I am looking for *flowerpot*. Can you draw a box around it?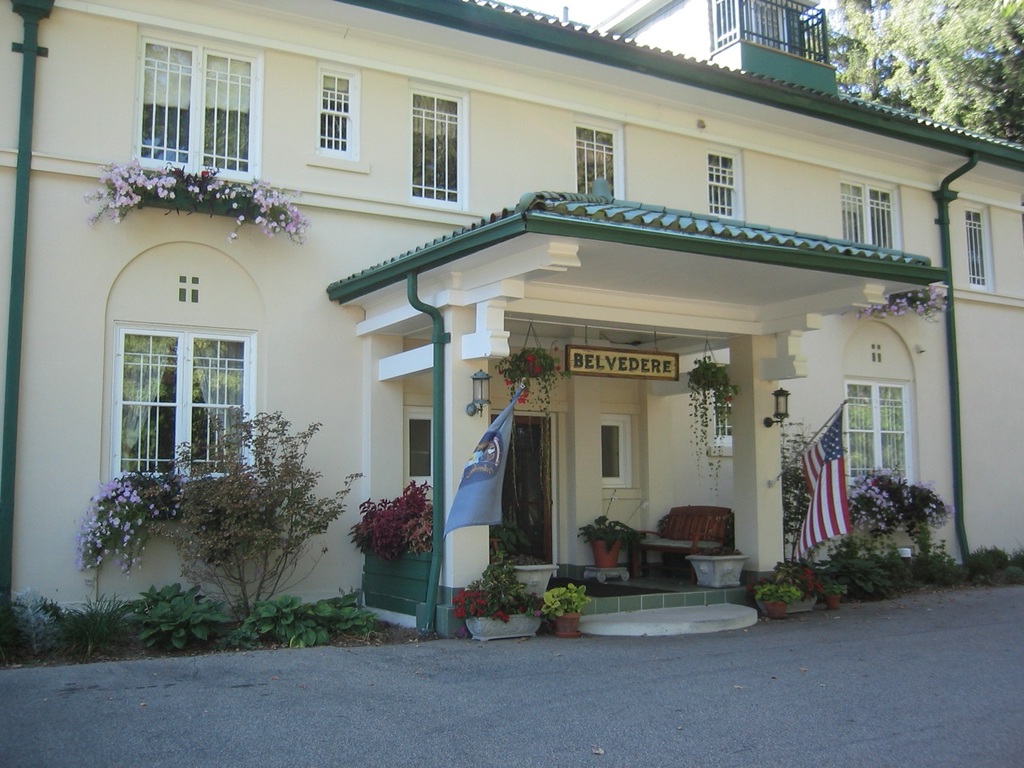
Sure, the bounding box is (x1=826, y1=593, x2=842, y2=614).
